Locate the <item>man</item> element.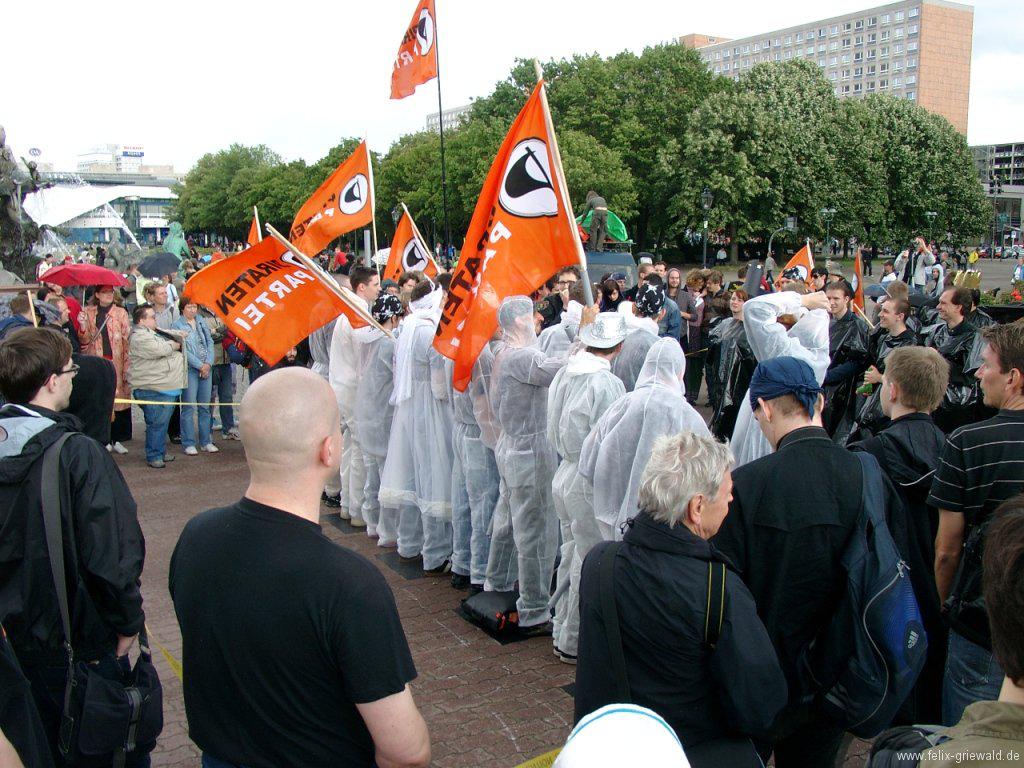
Element bbox: left=844, top=335, right=957, bottom=733.
